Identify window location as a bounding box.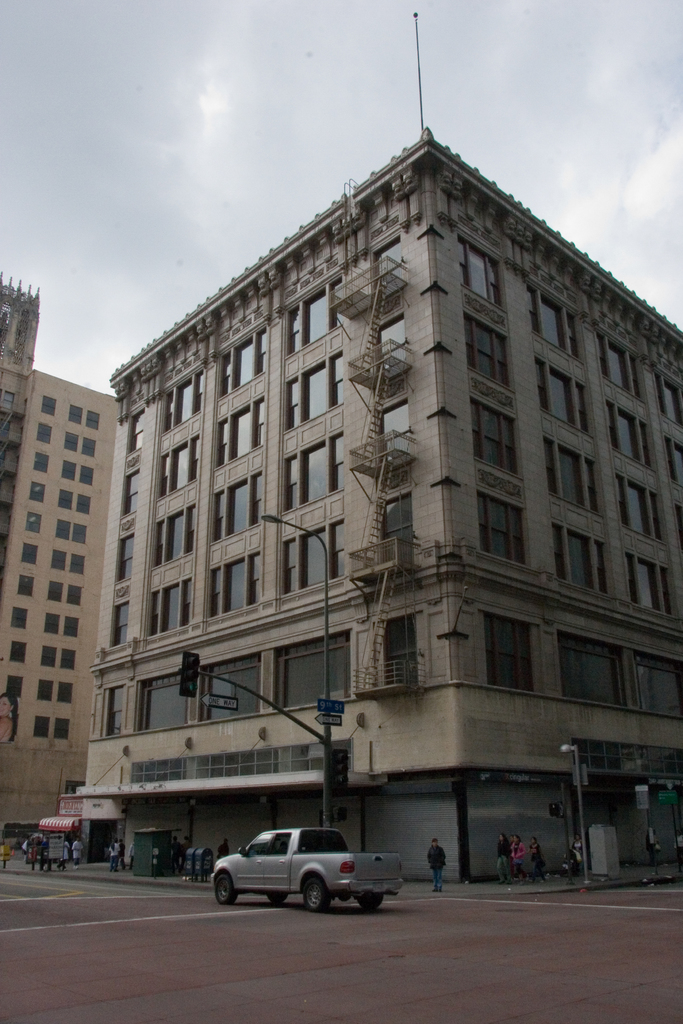
Rect(554, 529, 606, 589).
